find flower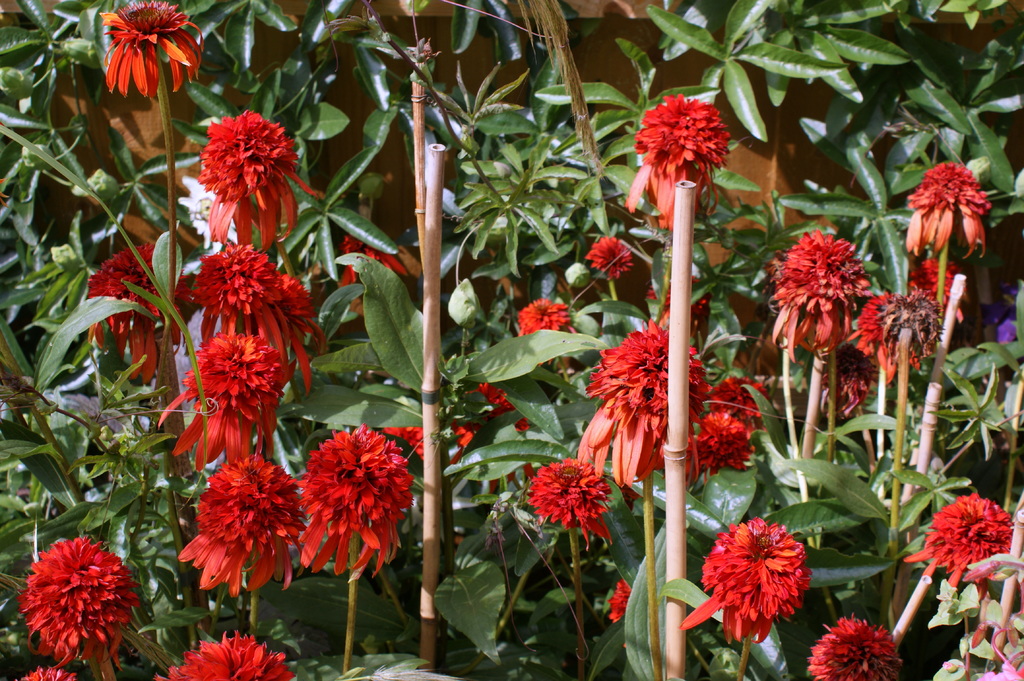
pyautogui.locateOnScreen(178, 240, 330, 397)
